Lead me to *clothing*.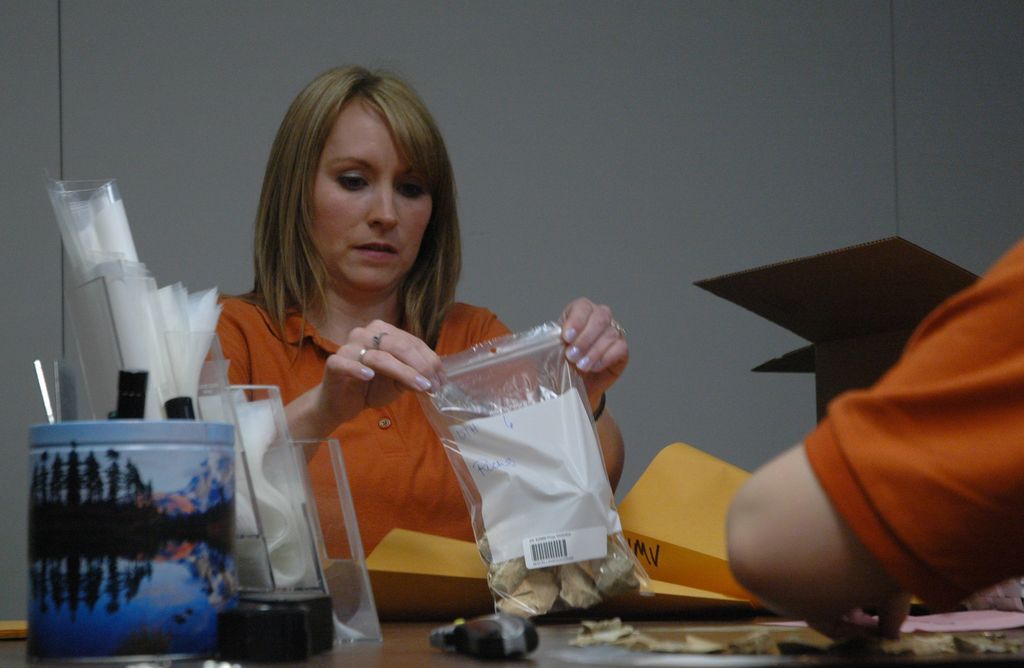
Lead to [200,241,620,631].
